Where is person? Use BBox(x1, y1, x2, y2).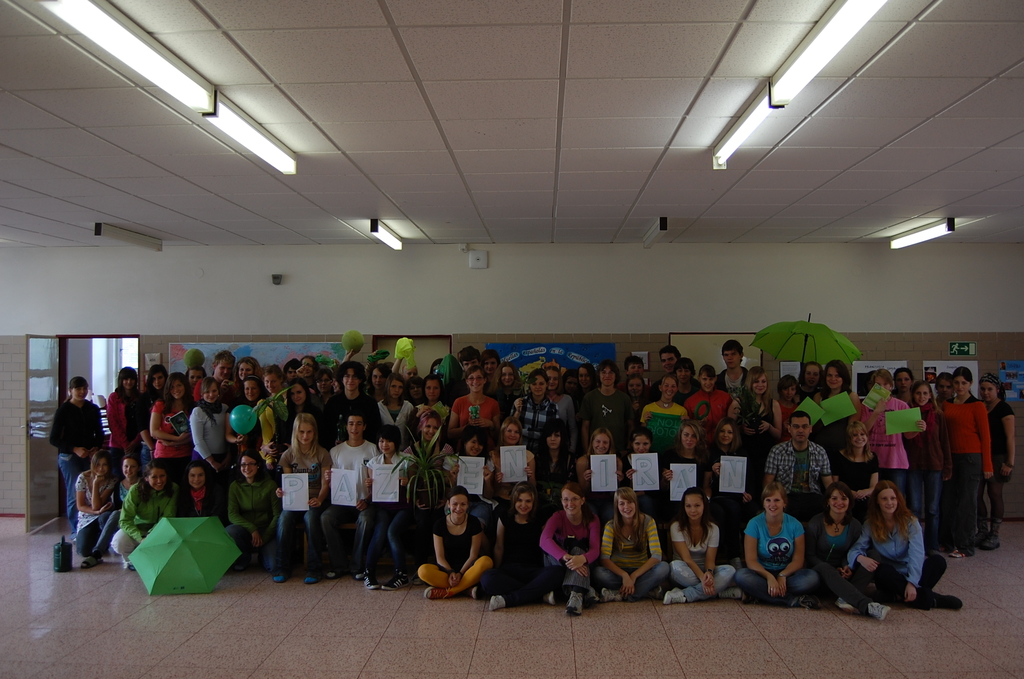
BBox(776, 372, 797, 440).
